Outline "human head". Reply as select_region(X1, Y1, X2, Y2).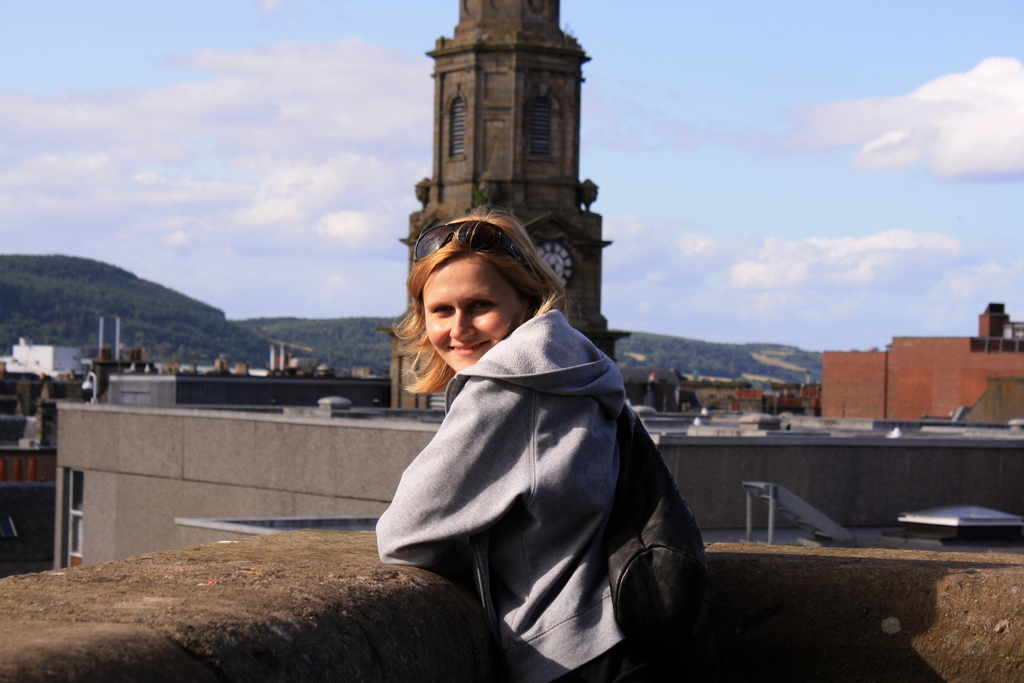
select_region(396, 215, 564, 372).
